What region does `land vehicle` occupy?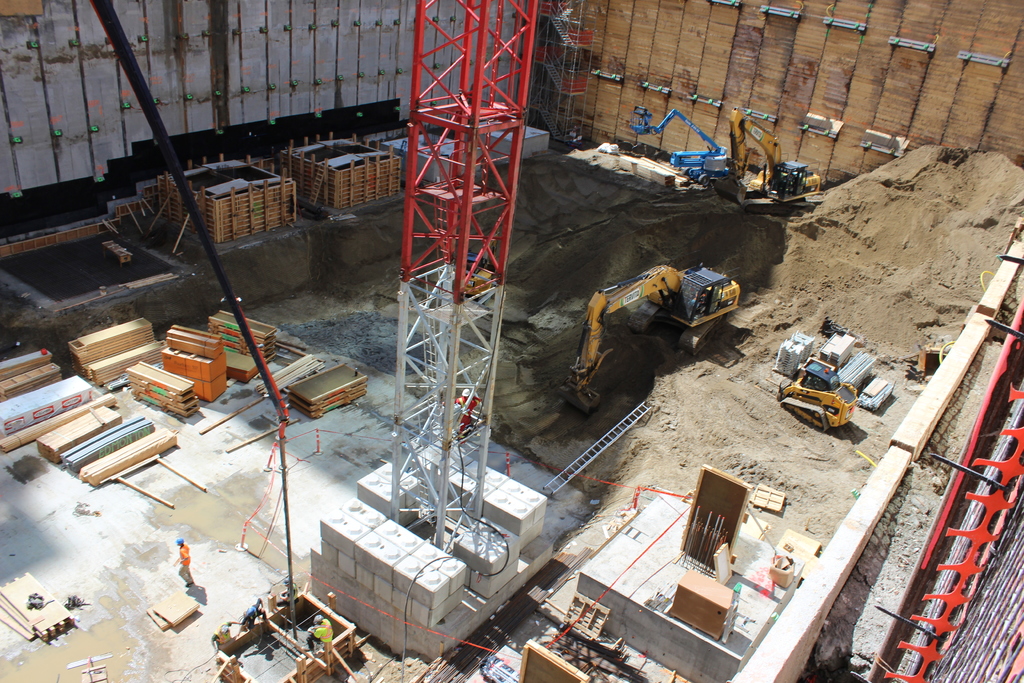
select_region(619, 102, 726, 178).
